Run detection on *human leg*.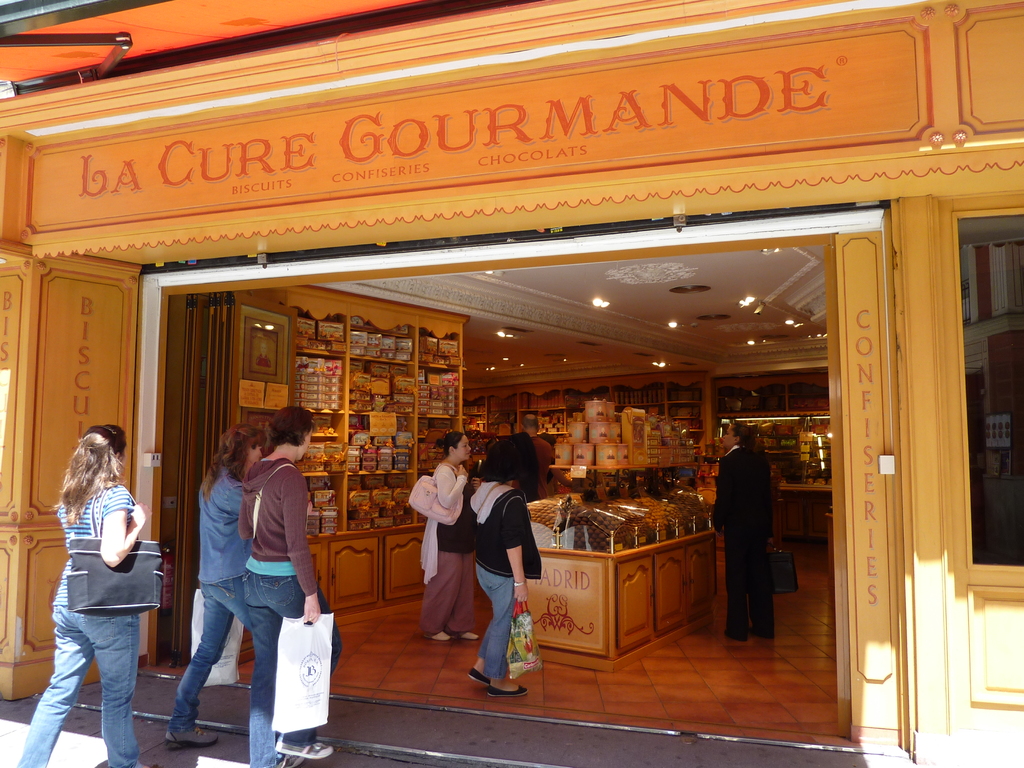
Result: 156/582/228/745.
